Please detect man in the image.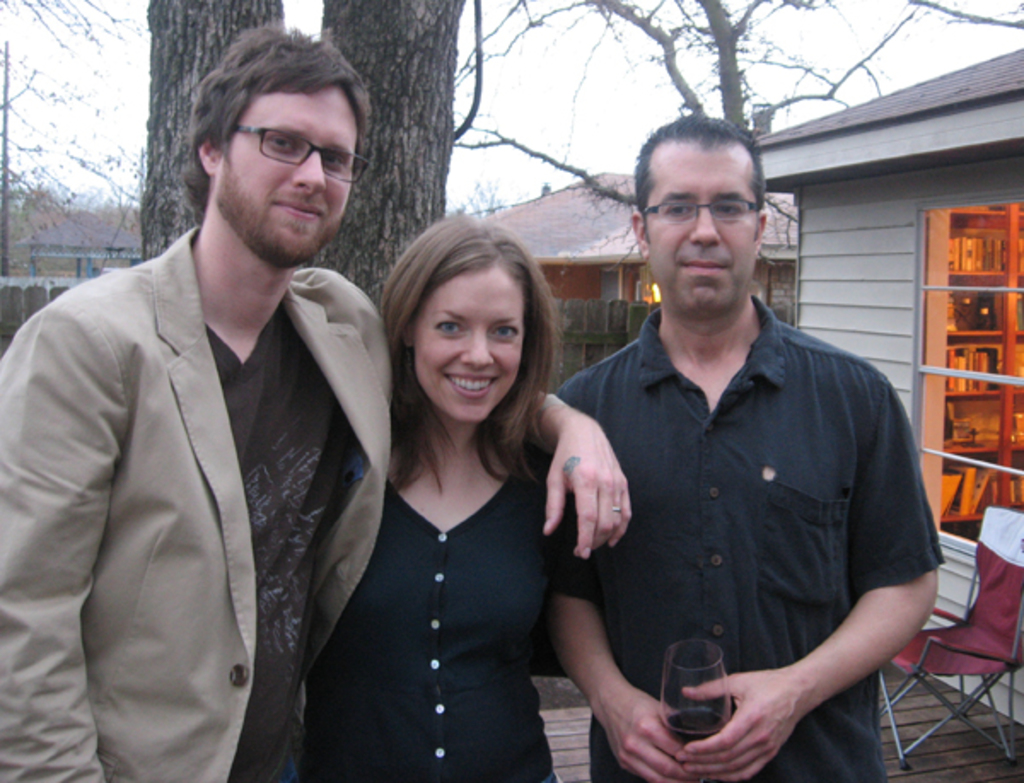
(x1=527, y1=114, x2=945, y2=781).
